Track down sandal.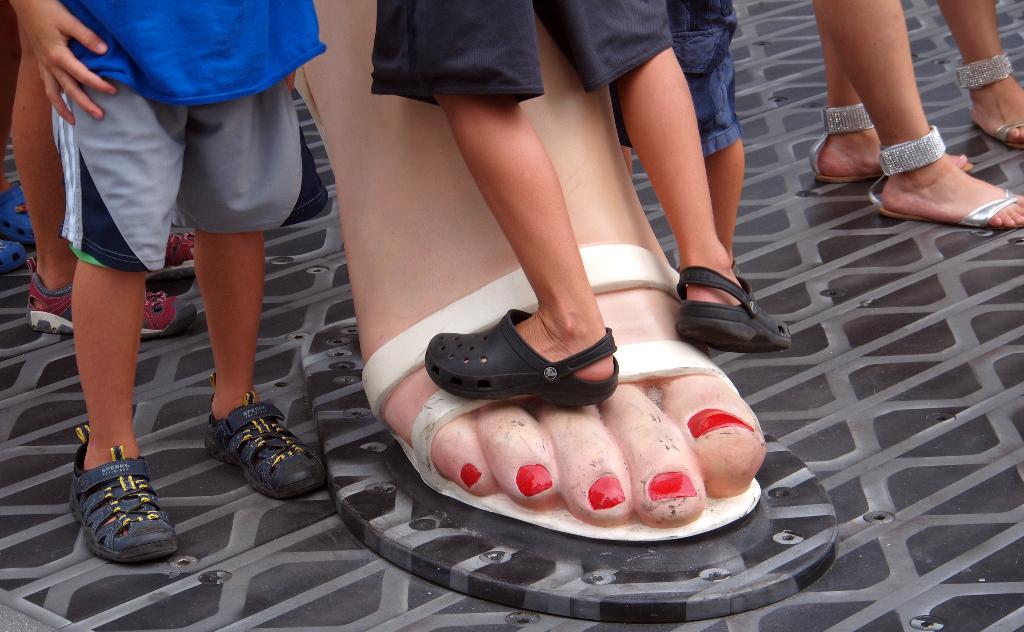
Tracked to crop(867, 126, 1018, 224).
